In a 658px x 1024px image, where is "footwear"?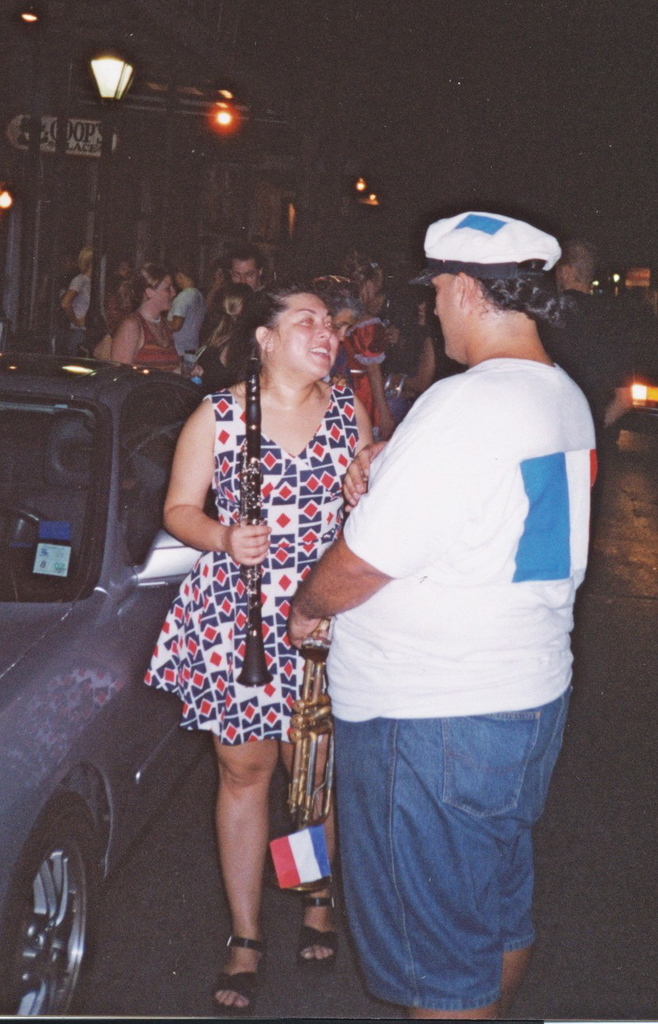
[left=300, top=899, right=343, bottom=976].
